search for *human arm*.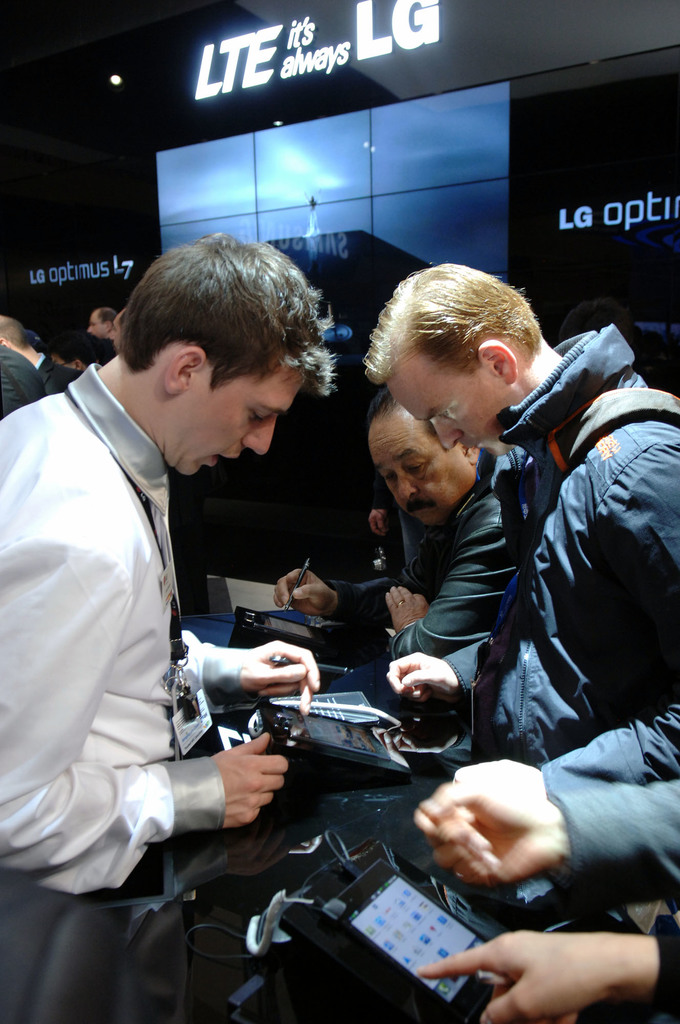
Found at detection(0, 531, 293, 903).
